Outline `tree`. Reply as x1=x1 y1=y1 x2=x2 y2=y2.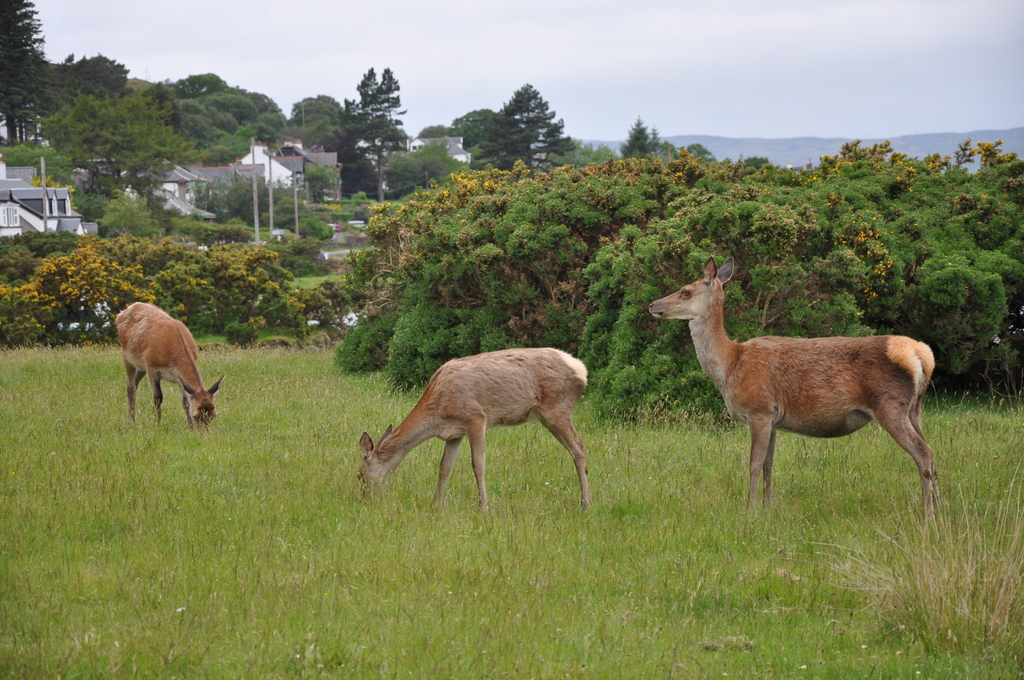
x1=288 y1=83 x2=348 y2=120.
